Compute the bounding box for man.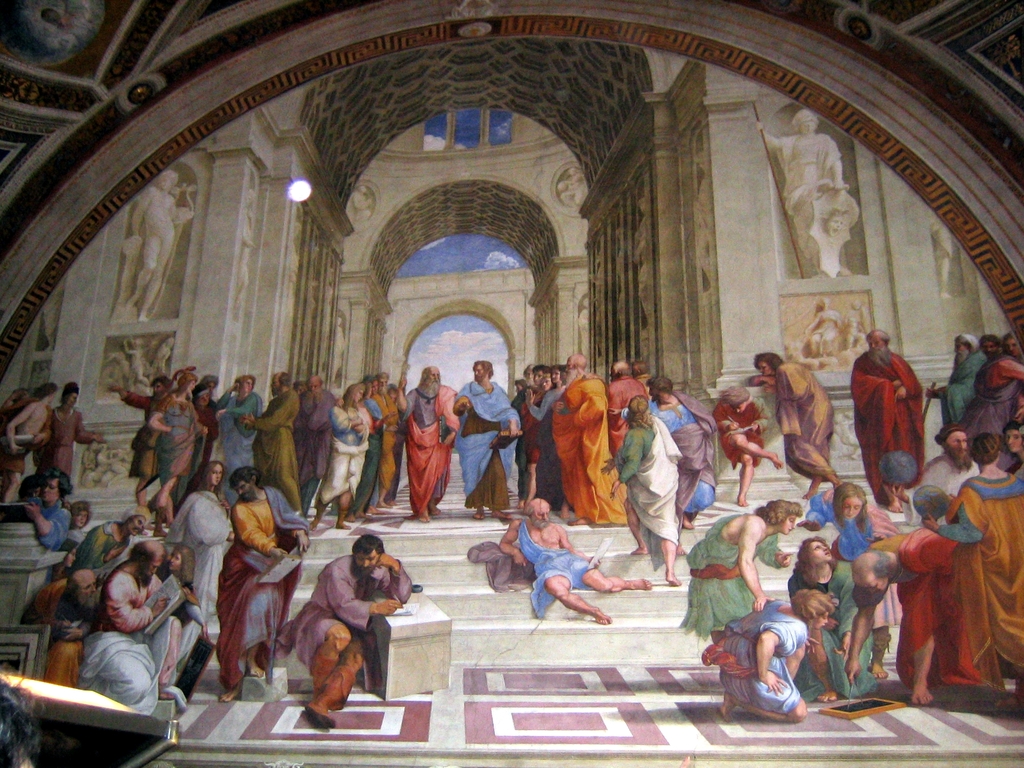
x1=500, y1=499, x2=650, y2=628.
